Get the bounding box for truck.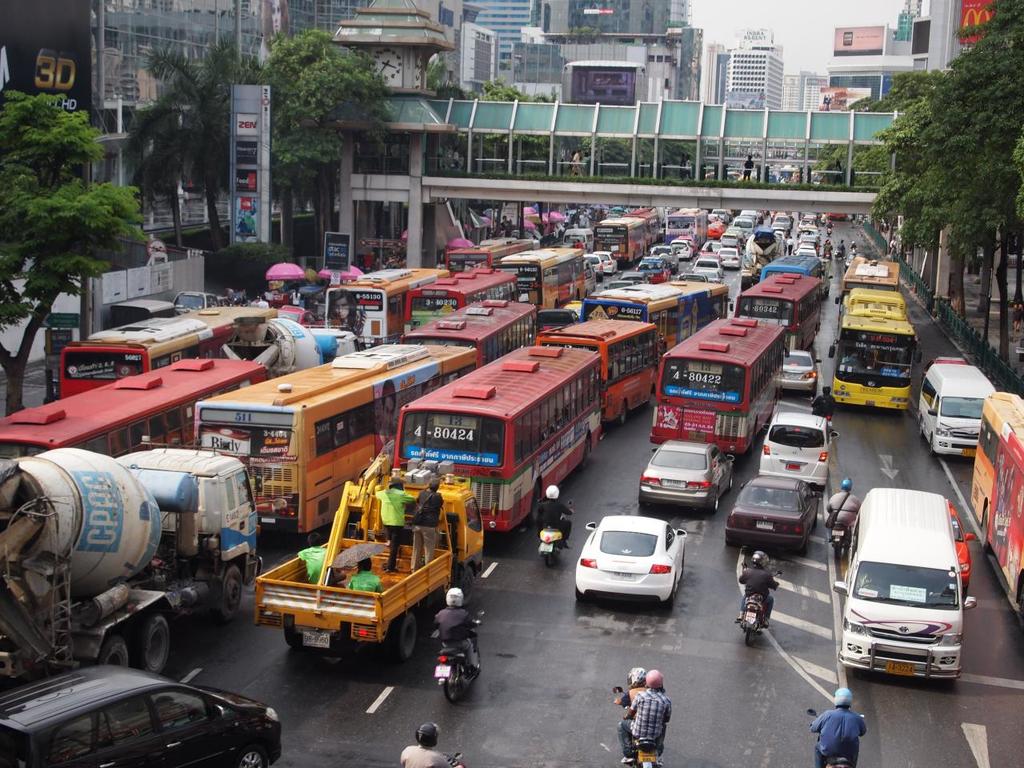
<region>828, 490, 974, 698</region>.
